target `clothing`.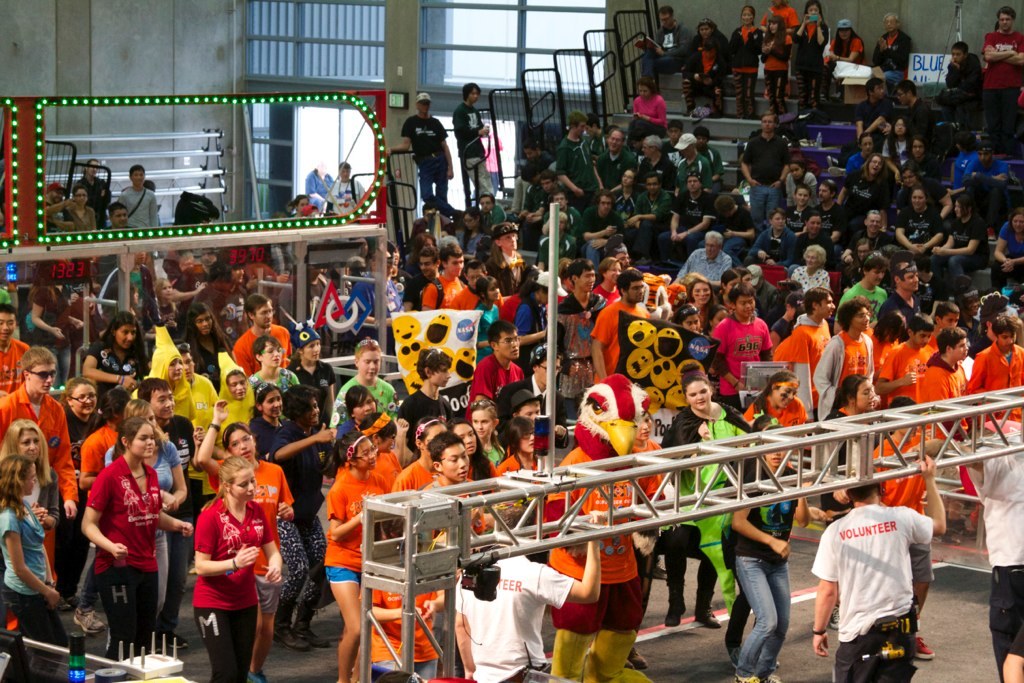
Target region: 336,374,403,418.
